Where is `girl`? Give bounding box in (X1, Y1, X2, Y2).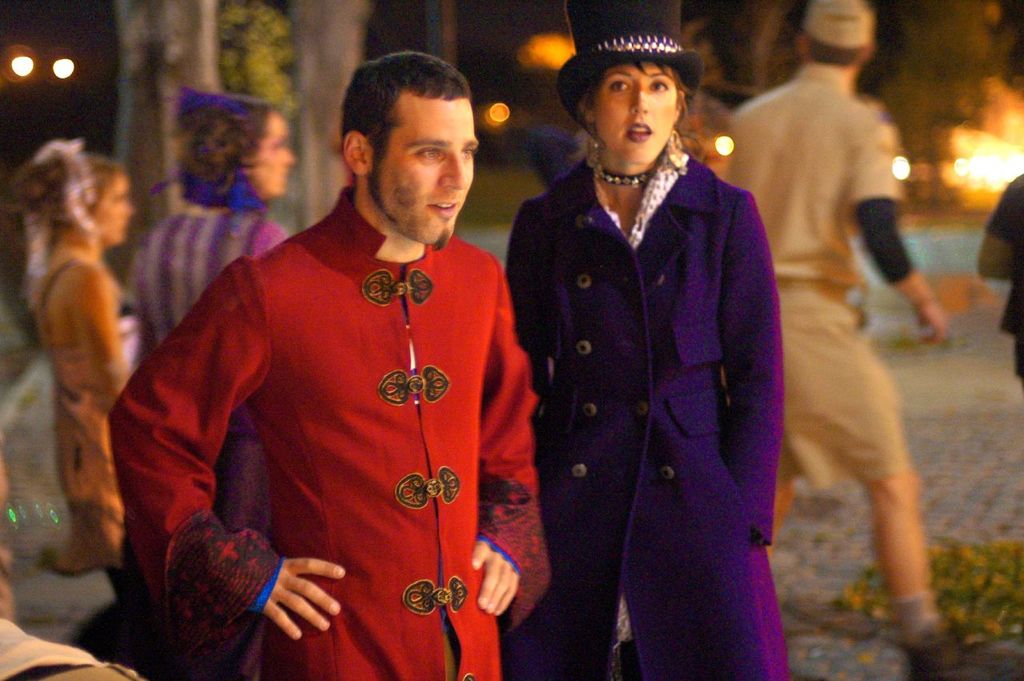
(129, 77, 310, 527).
